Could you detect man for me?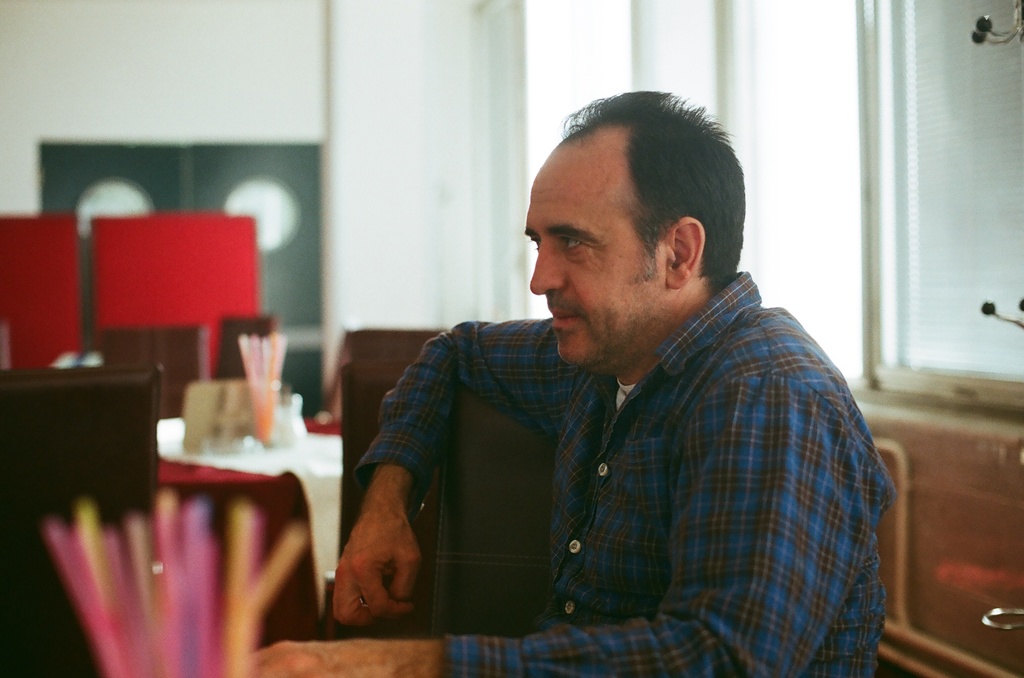
Detection result: (327, 101, 902, 657).
